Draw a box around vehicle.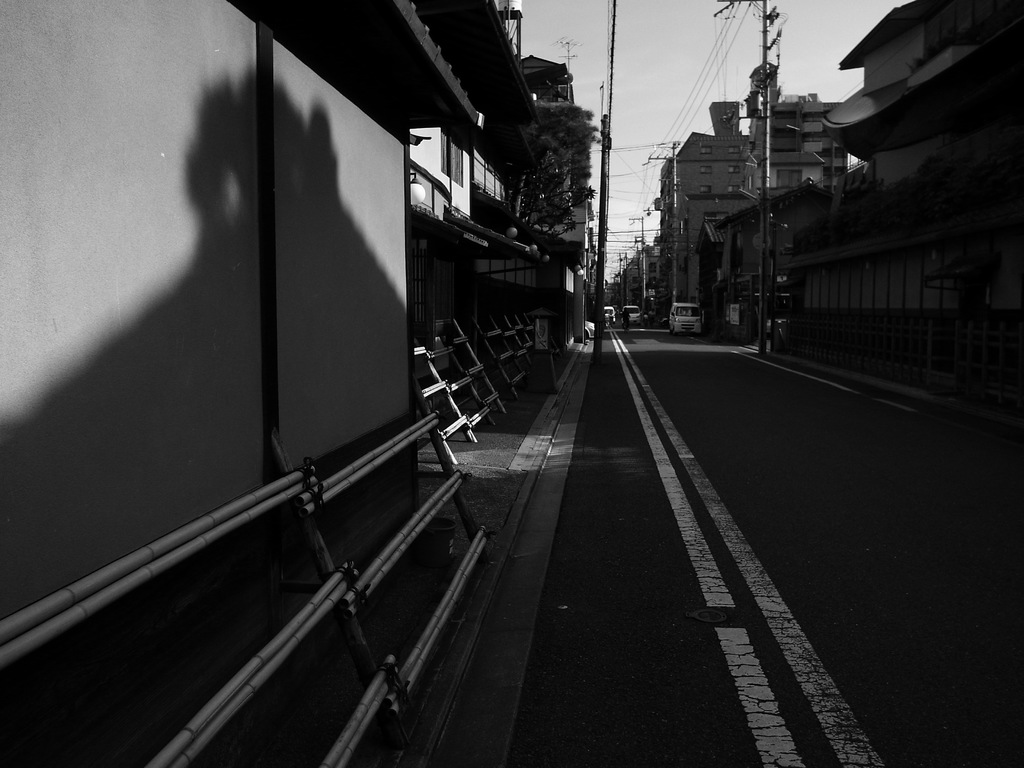
{"left": 671, "top": 305, "right": 704, "bottom": 334}.
